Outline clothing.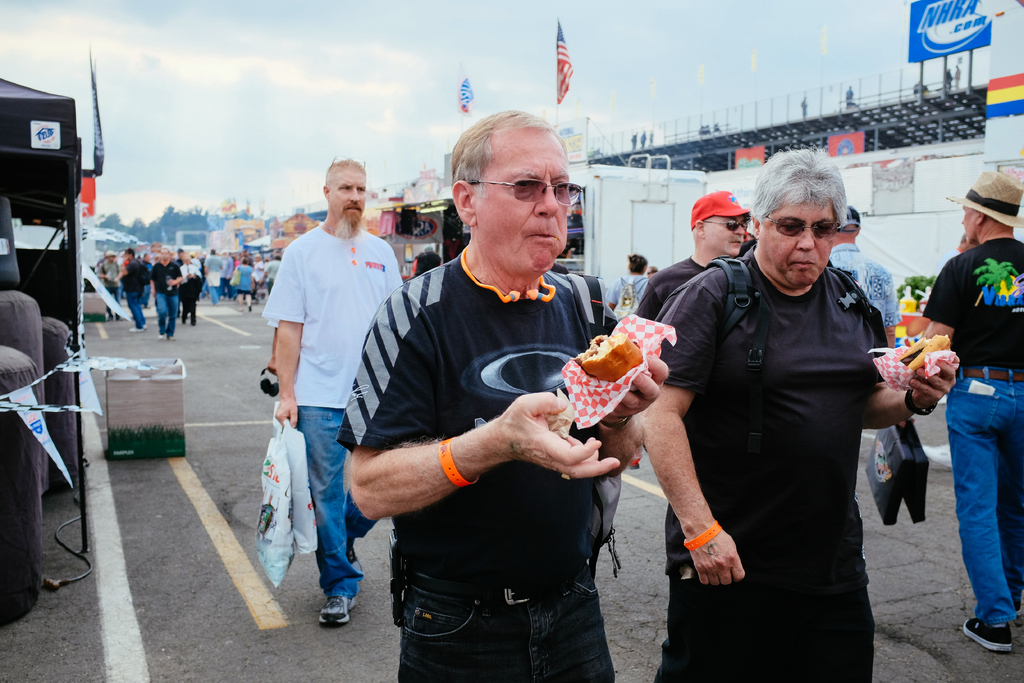
Outline: [637, 252, 708, 324].
